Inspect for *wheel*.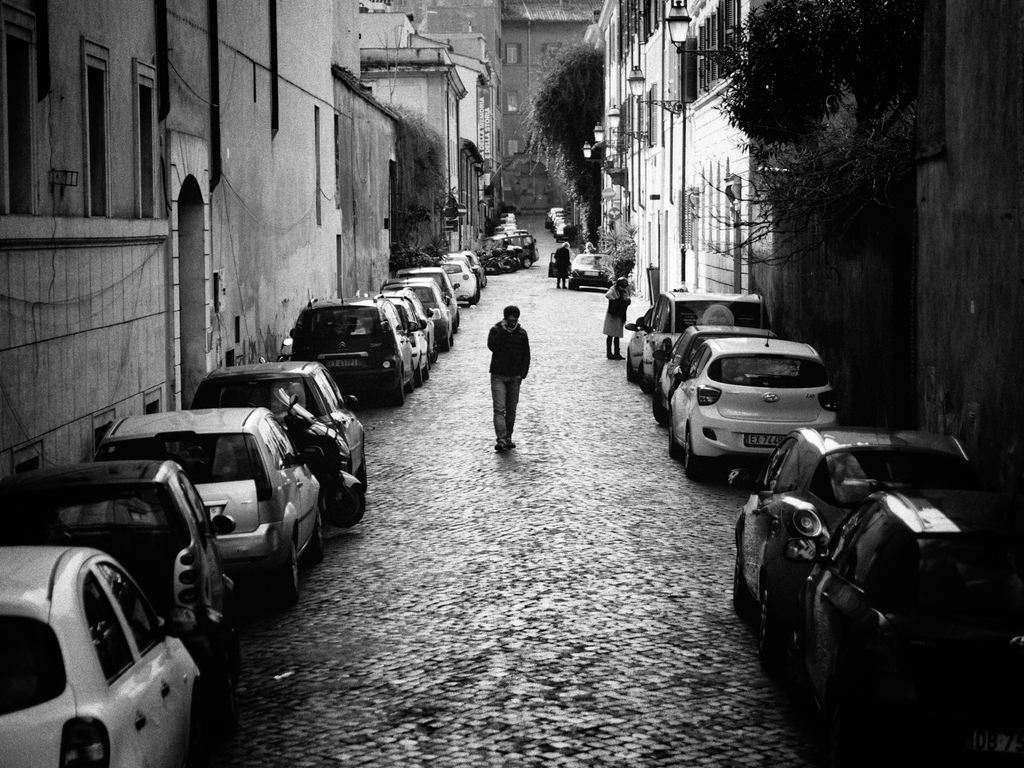
Inspection: rect(686, 429, 711, 474).
